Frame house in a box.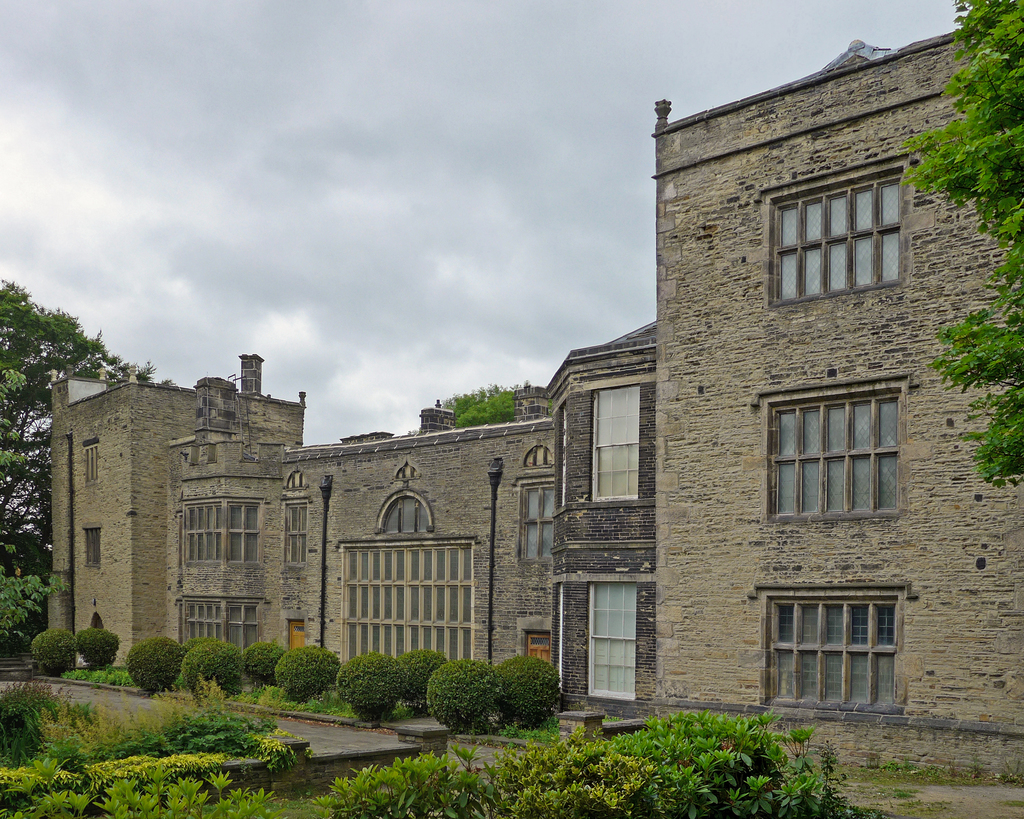
<region>652, 26, 1023, 783</region>.
